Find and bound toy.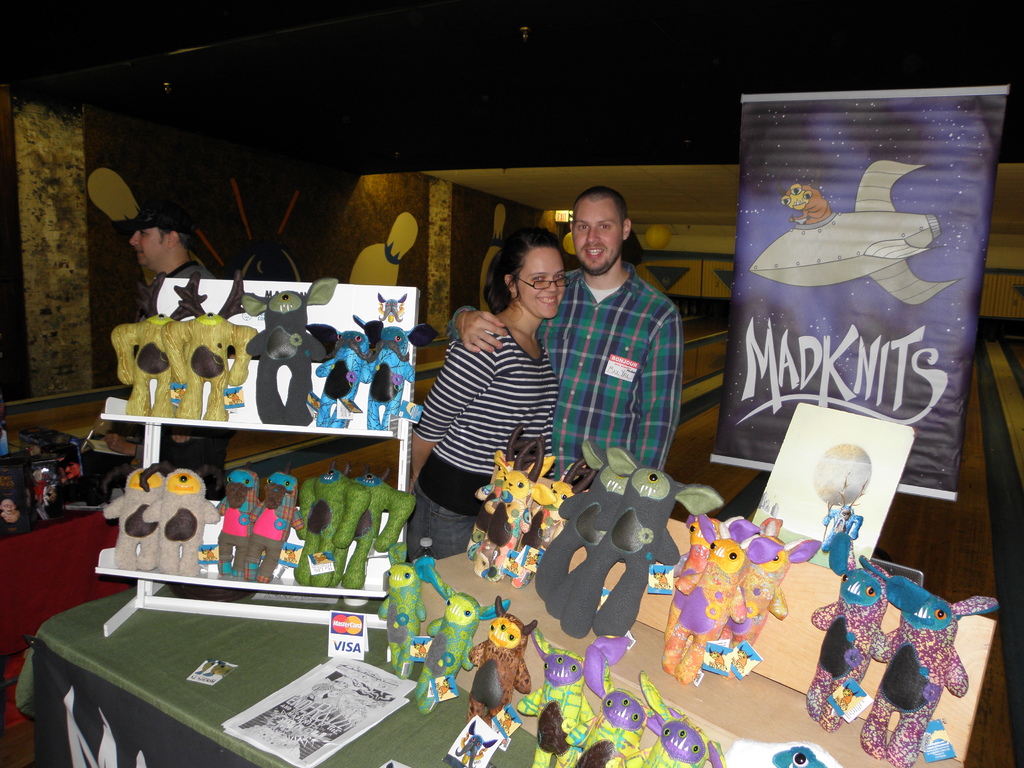
Bound: <box>527,435,637,621</box>.
